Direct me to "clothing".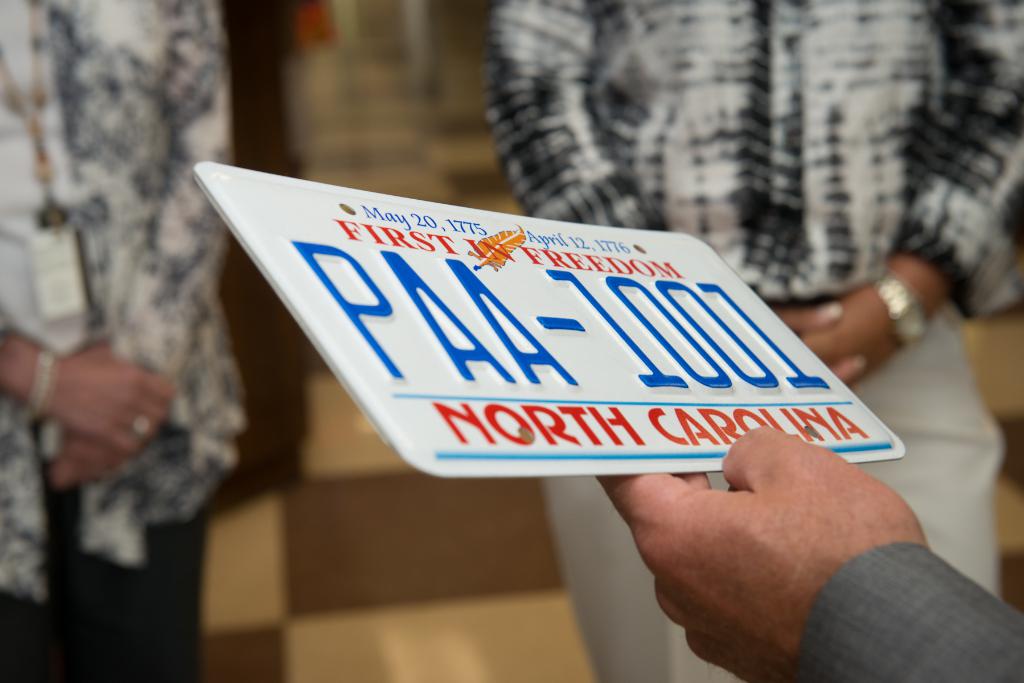
Direction: bbox(0, 0, 234, 682).
